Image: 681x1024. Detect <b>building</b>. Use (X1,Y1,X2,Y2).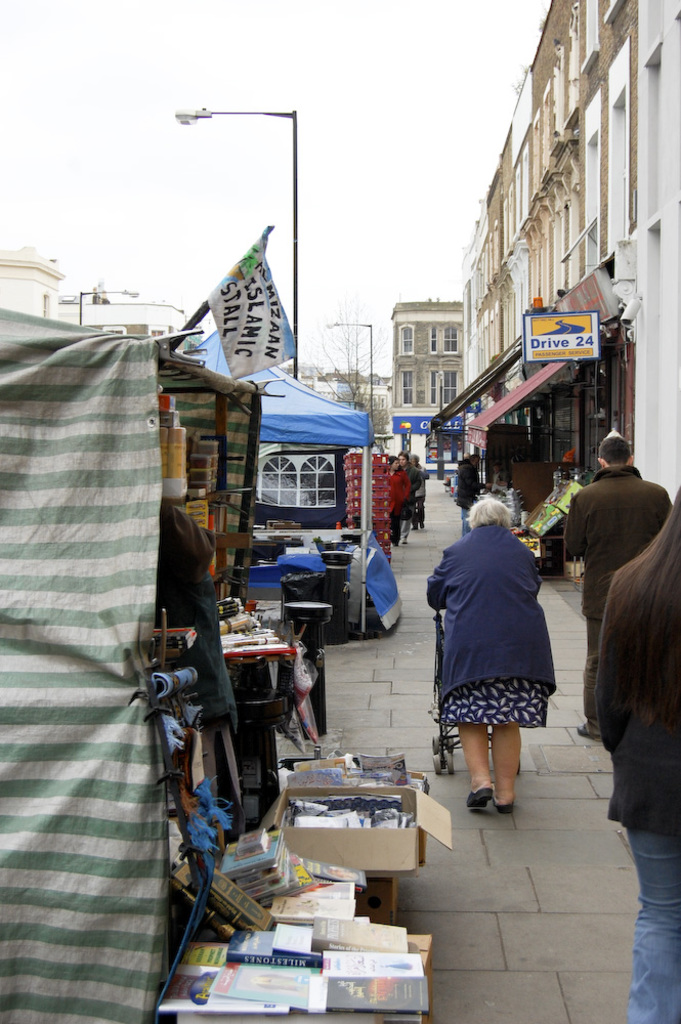
(0,244,193,343).
